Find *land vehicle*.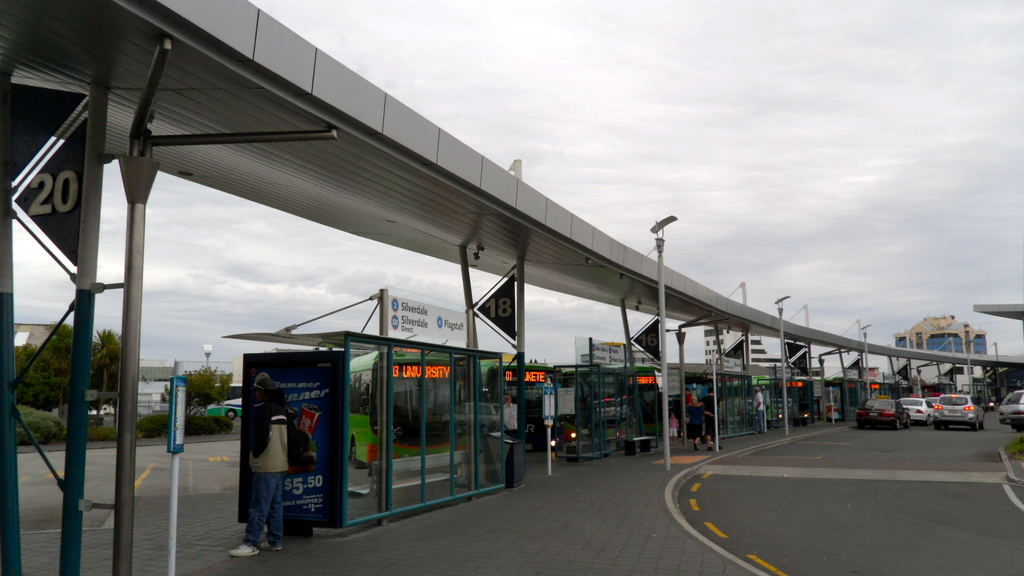
<region>925, 395, 940, 406</region>.
